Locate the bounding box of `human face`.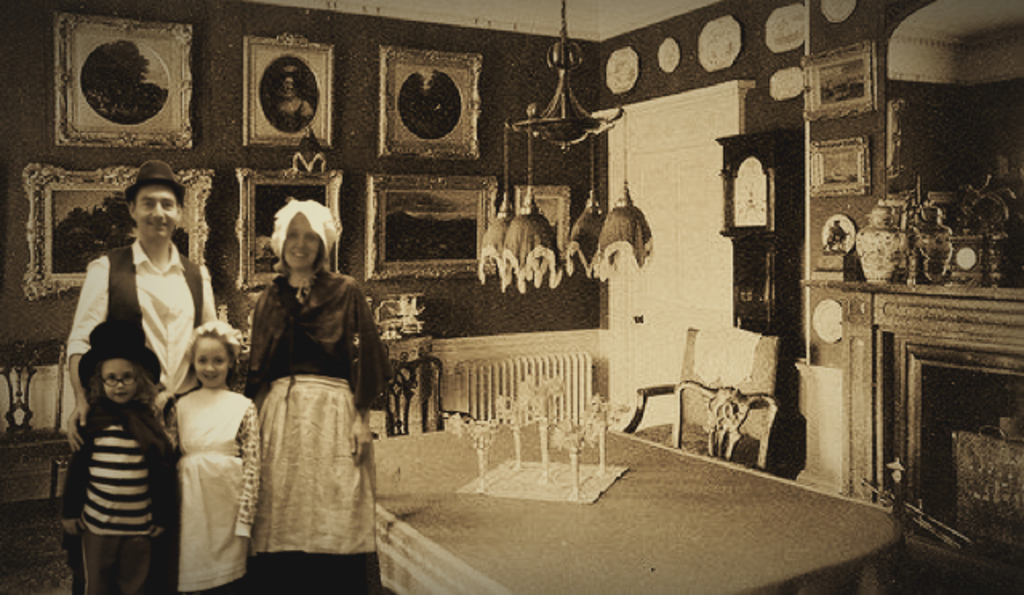
Bounding box: <box>189,341,232,387</box>.
